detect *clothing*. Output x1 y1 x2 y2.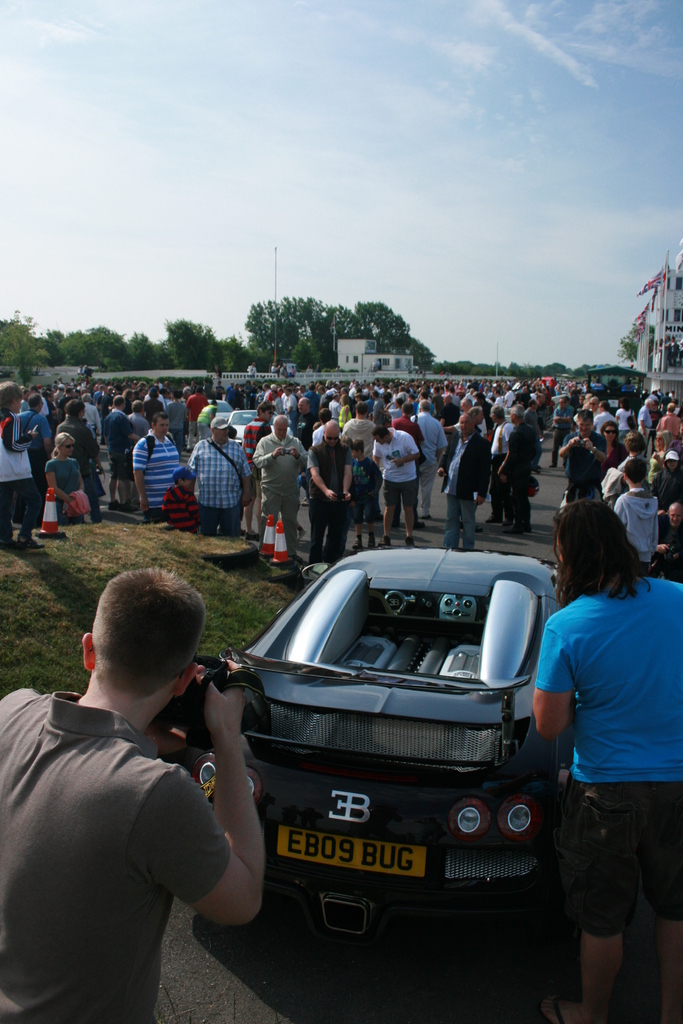
44 400 53 414.
